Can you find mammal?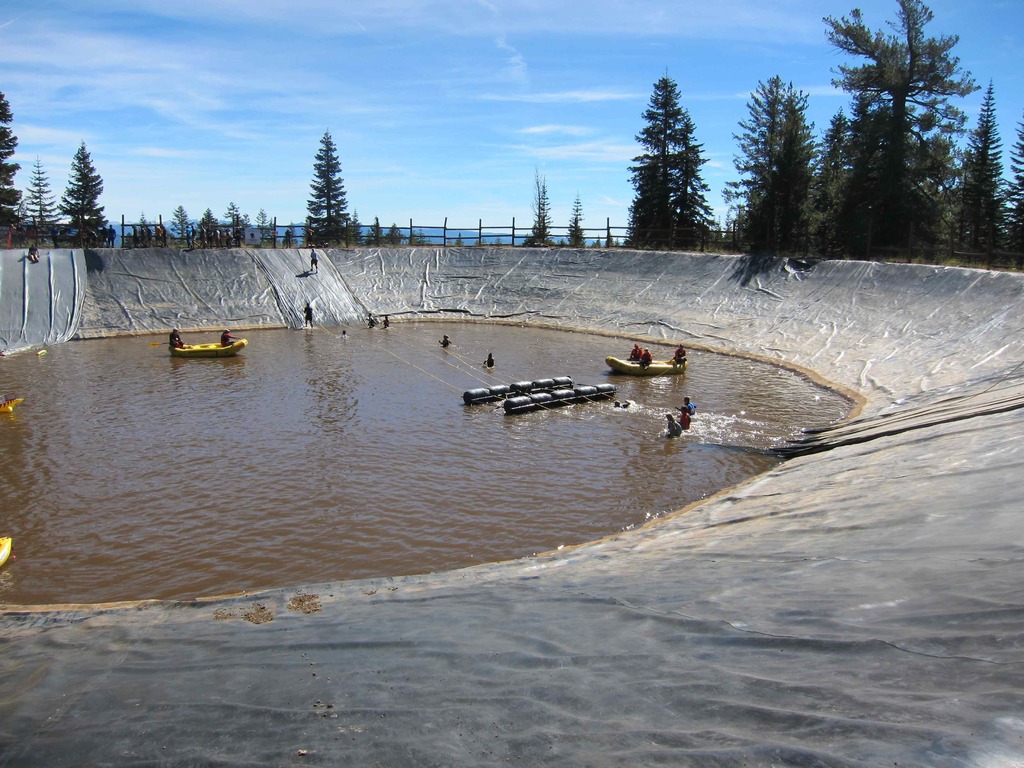
Yes, bounding box: 191/228/198/246.
